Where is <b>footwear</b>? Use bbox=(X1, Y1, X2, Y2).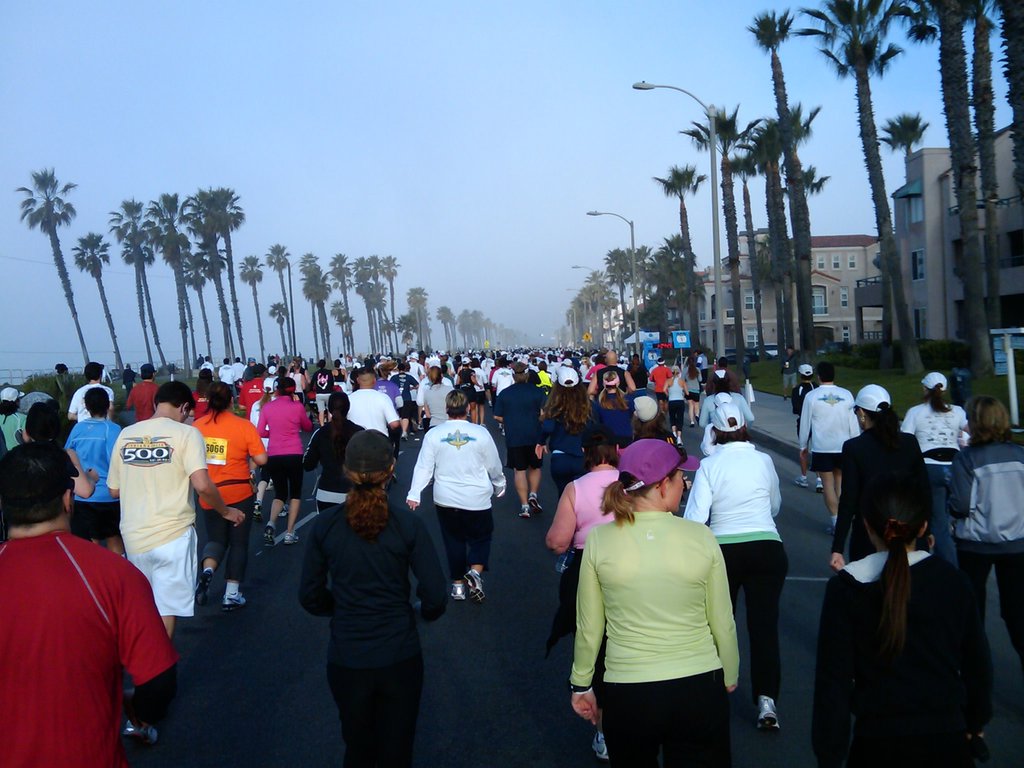
bbox=(119, 720, 161, 748).
